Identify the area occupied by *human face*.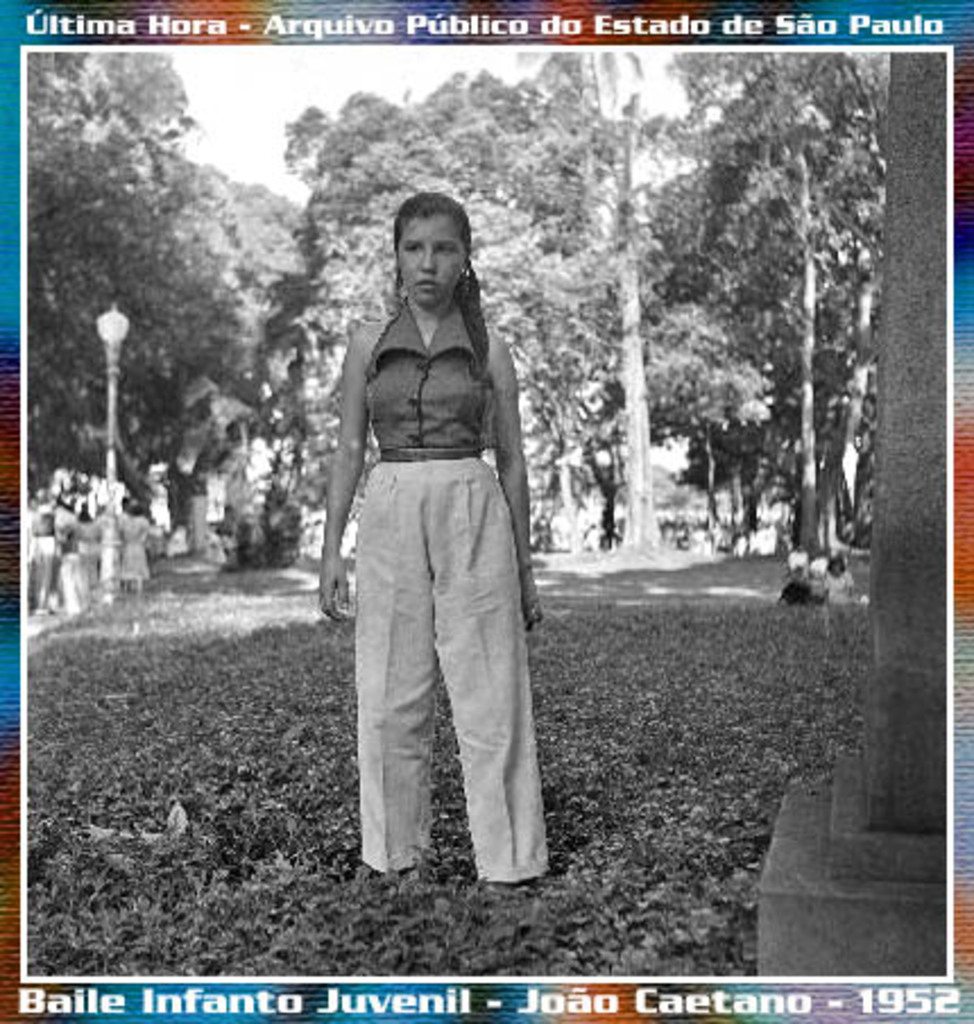
Area: select_region(394, 215, 464, 308).
